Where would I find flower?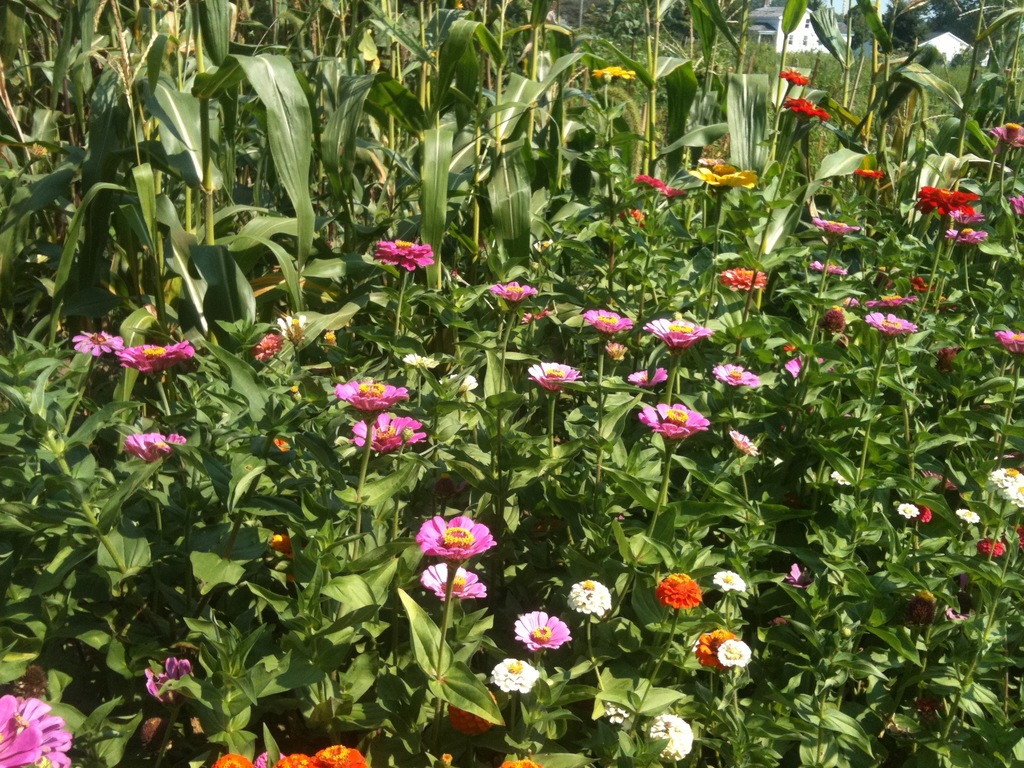
At box(588, 63, 636, 79).
